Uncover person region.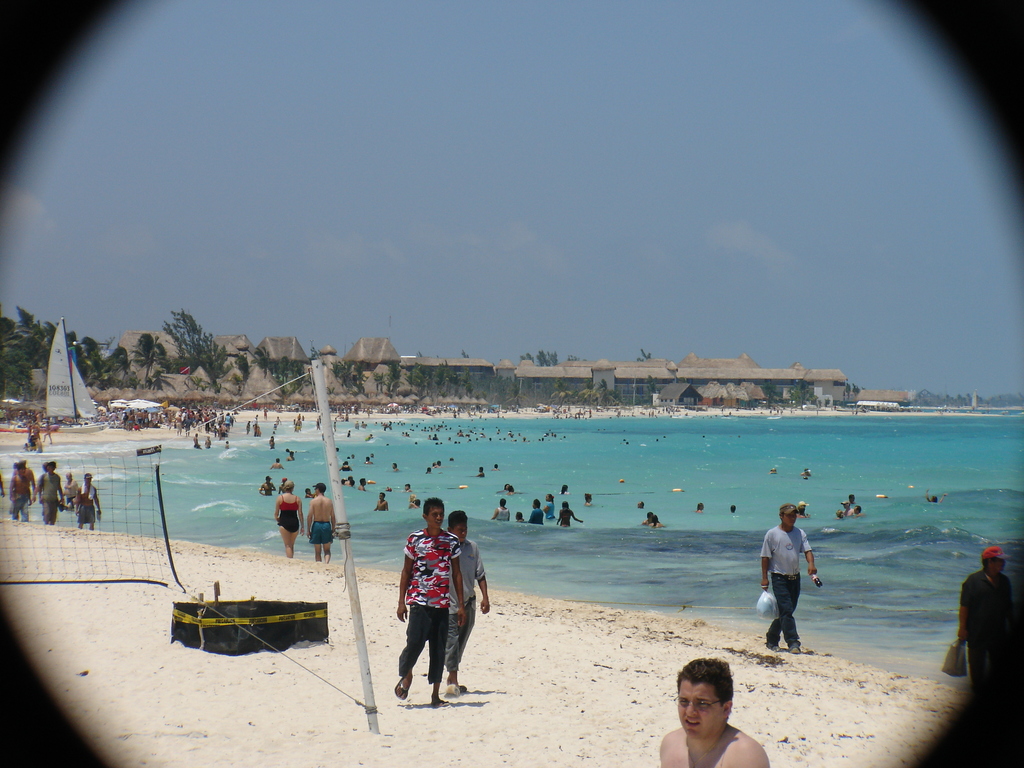
Uncovered: bbox=[543, 492, 556, 518].
